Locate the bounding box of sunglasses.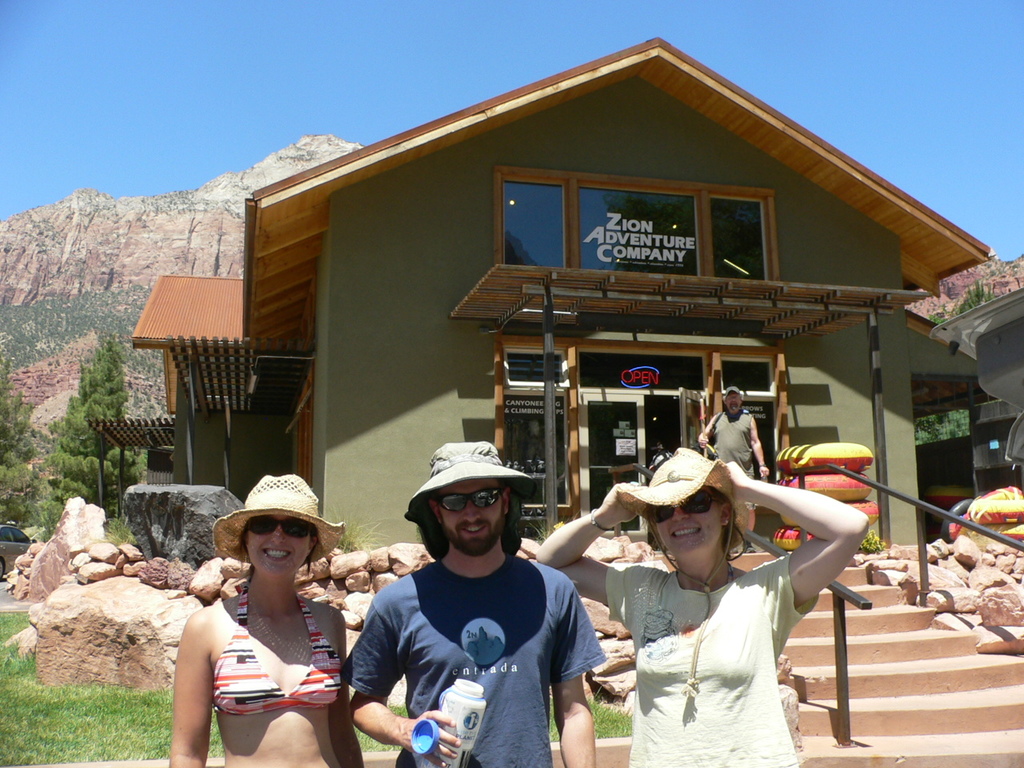
Bounding box: {"x1": 430, "y1": 482, "x2": 505, "y2": 510}.
